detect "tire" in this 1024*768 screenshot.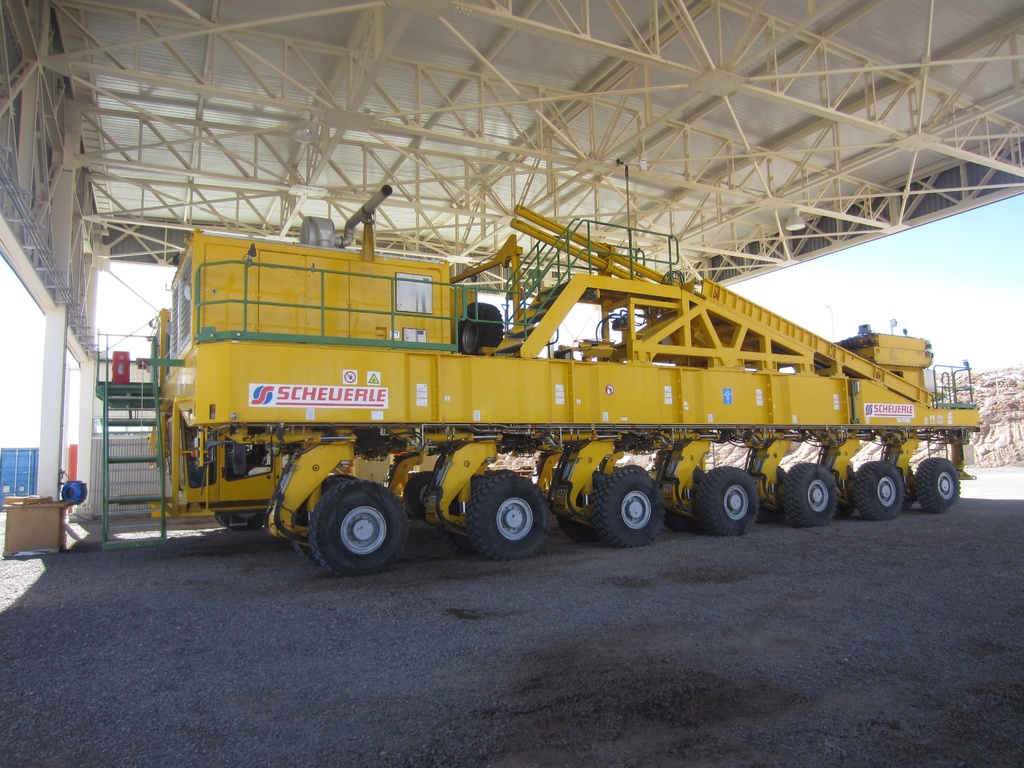
Detection: detection(306, 478, 410, 572).
